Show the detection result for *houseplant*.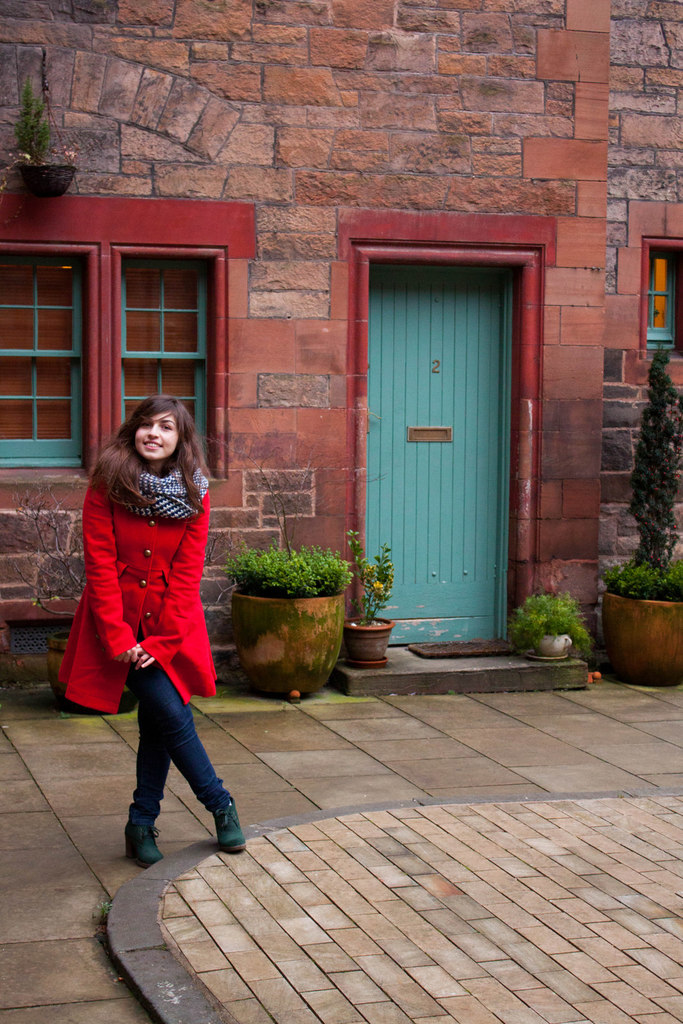
(x1=339, y1=522, x2=399, y2=668).
